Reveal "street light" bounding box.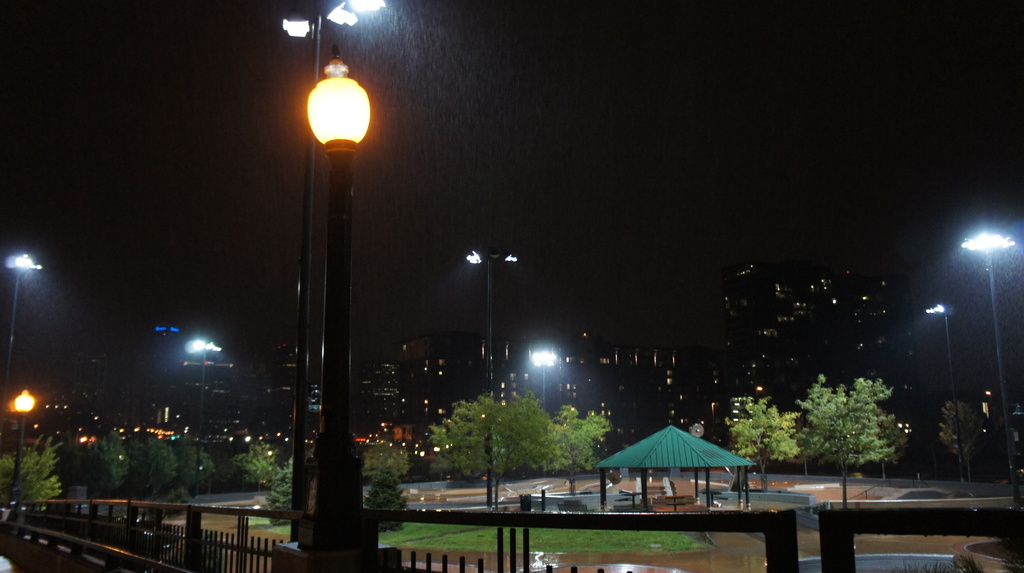
Revealed: {"x1": 462, "y1": 243, "x2": 524, "y2": 508}.
